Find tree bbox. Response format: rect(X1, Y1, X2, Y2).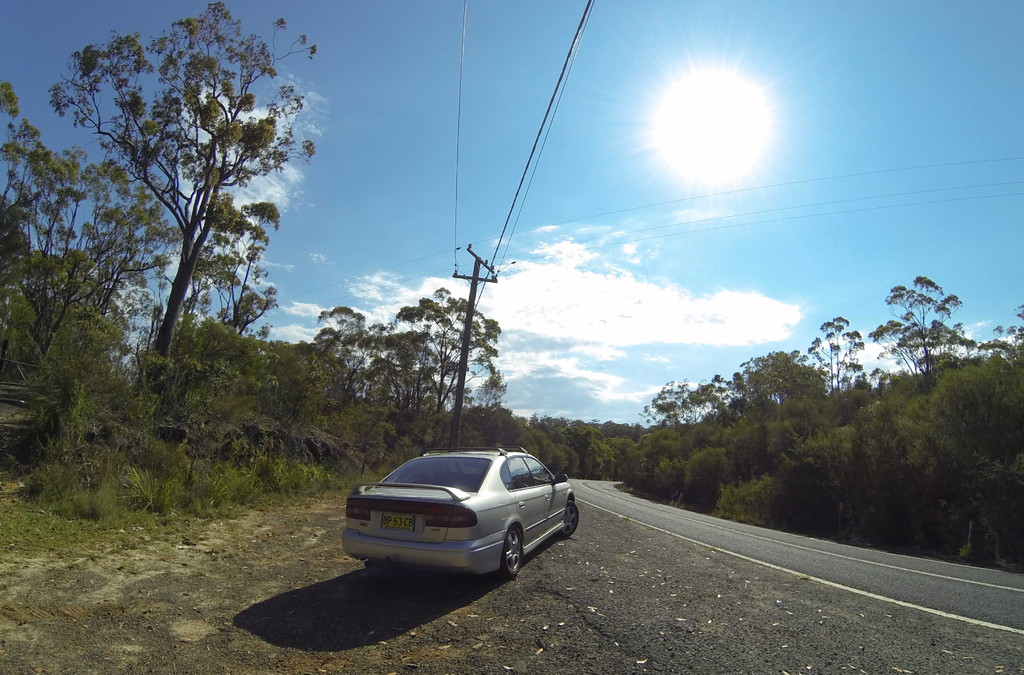
rect(704, 368, 740, 430).
